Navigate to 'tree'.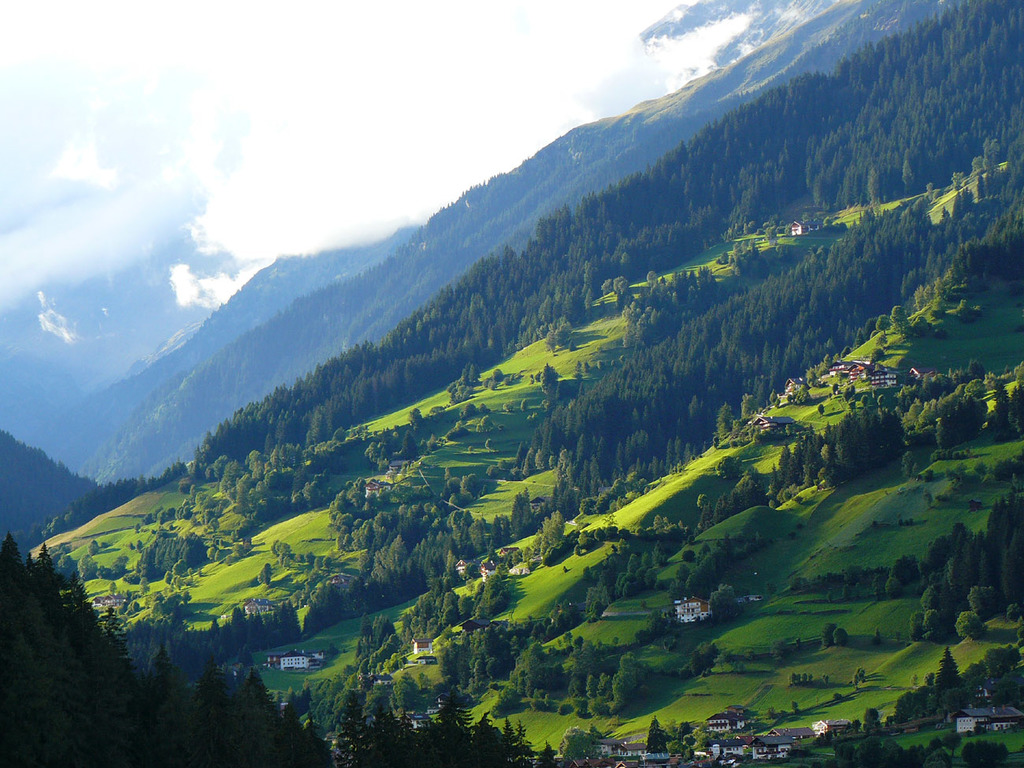
Navigation target: 317,699,365,767.
